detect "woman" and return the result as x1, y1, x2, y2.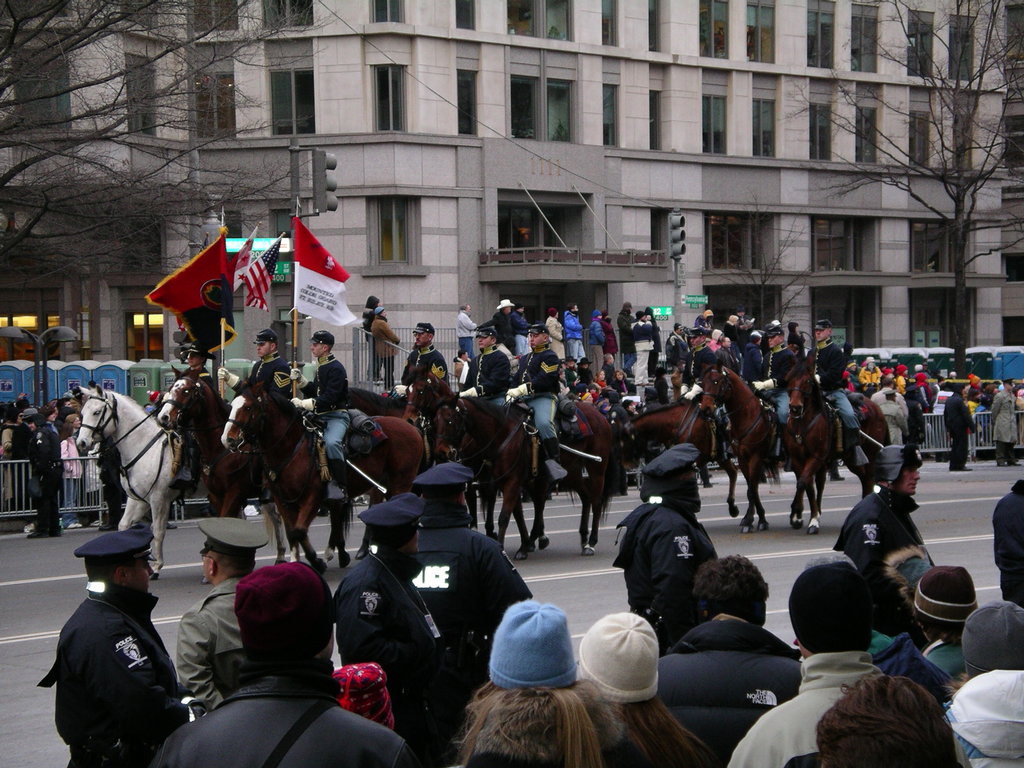
456, 600, 650, 767.
